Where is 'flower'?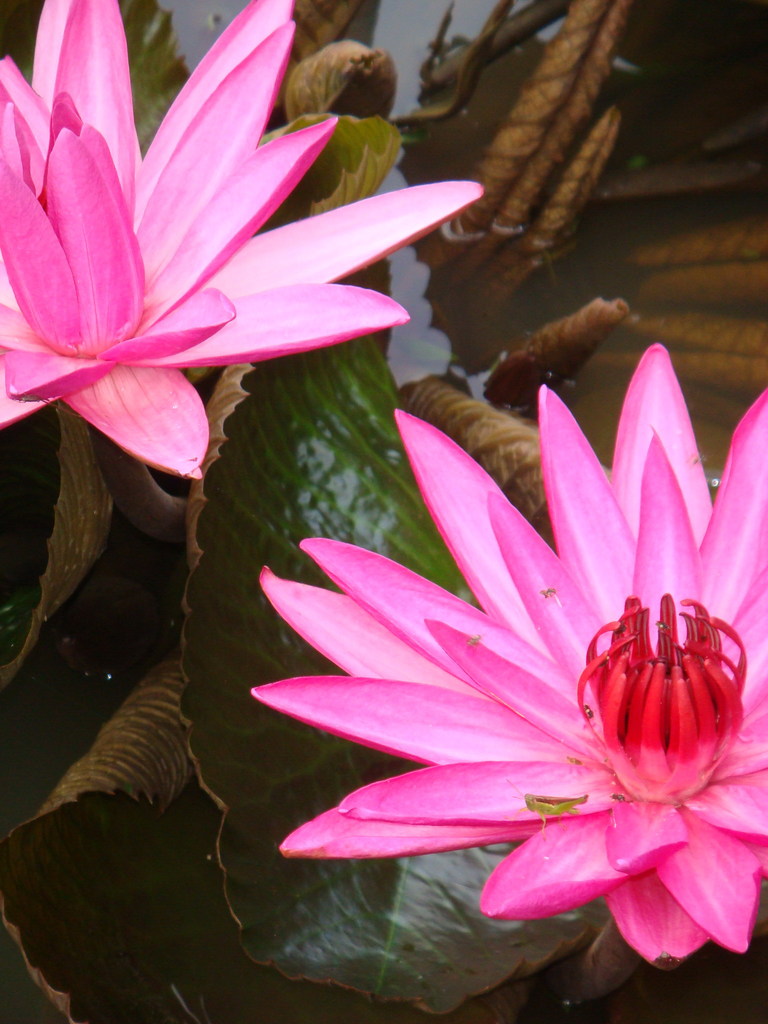
detection(250, 380, 733, 982).
